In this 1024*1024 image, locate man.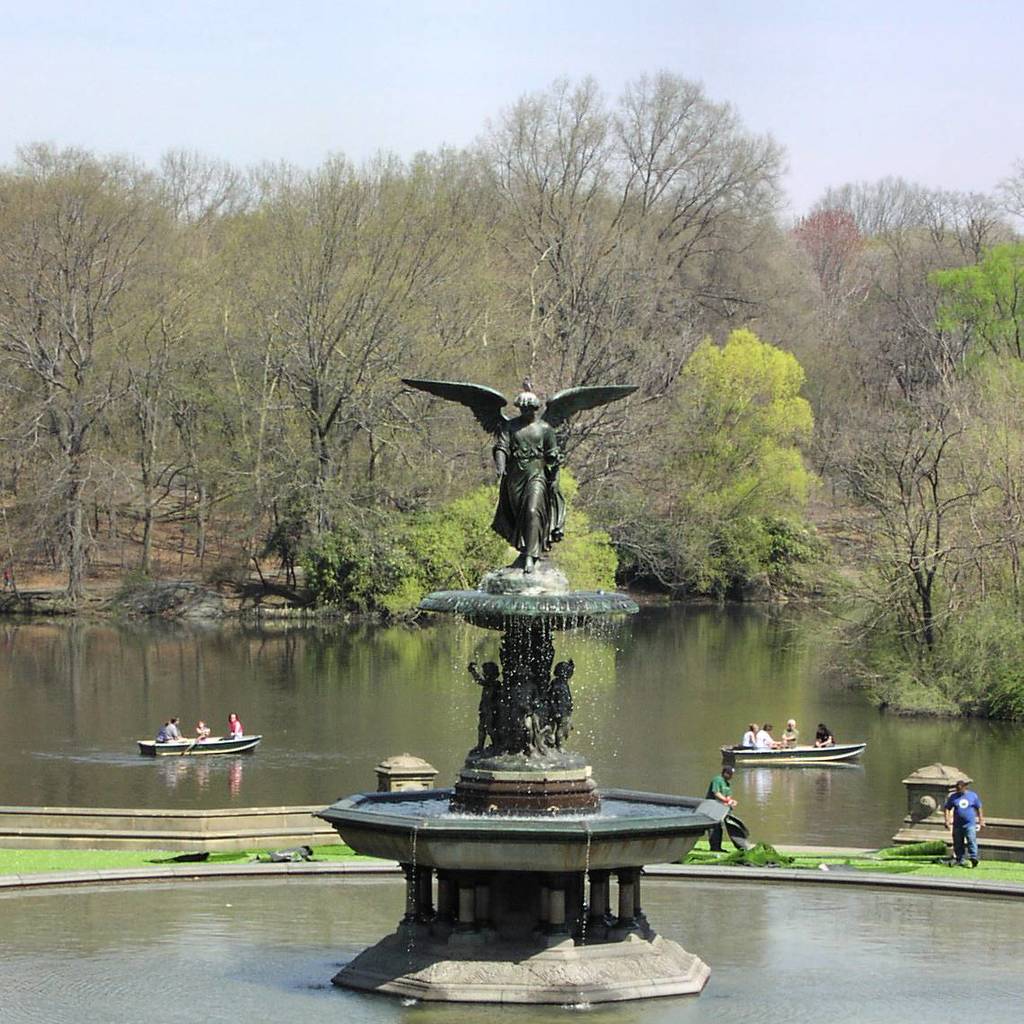
Bounding box: [left=703, top=764, right=734, bottom=848].
